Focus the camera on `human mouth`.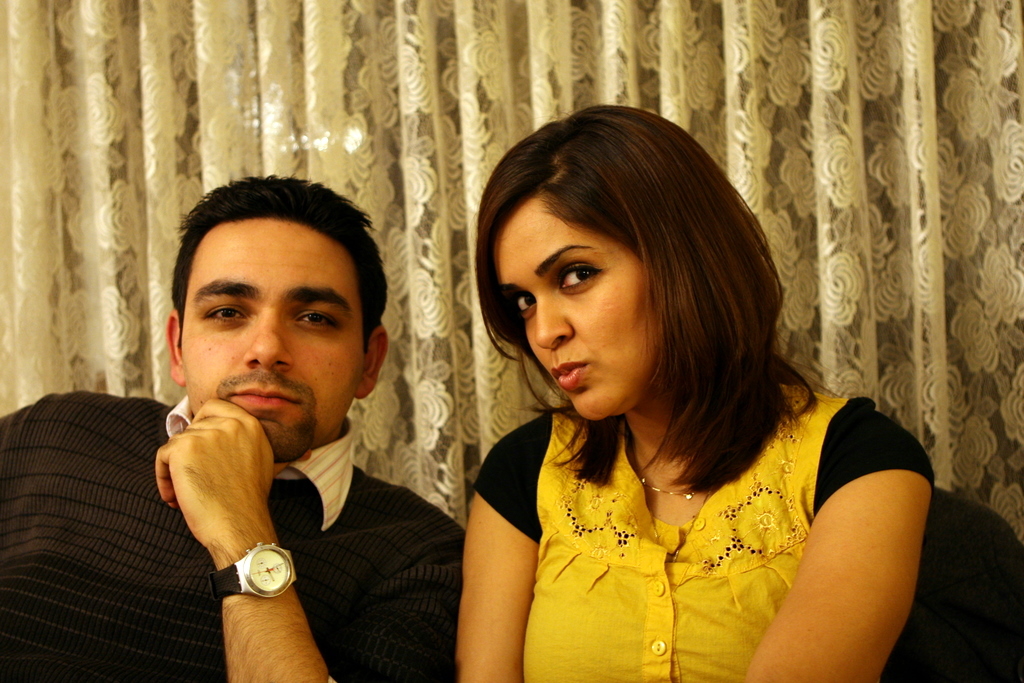
Focus region: 549,358,589,390.
